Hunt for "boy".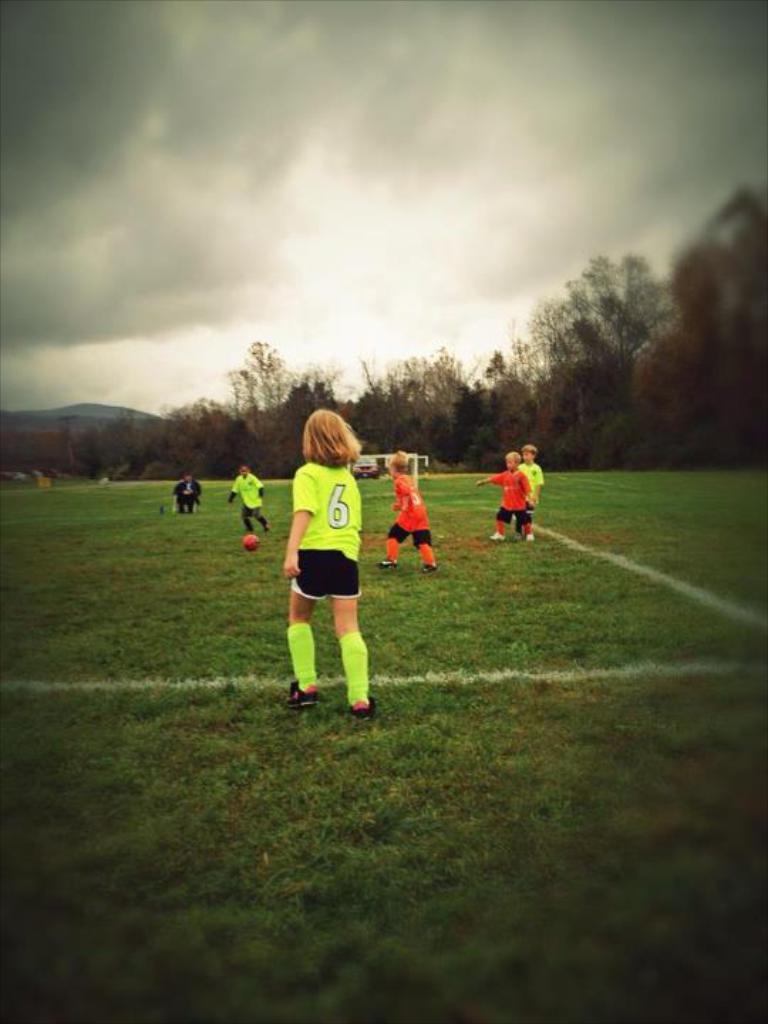
Hunted down at 518/444/543/542.
